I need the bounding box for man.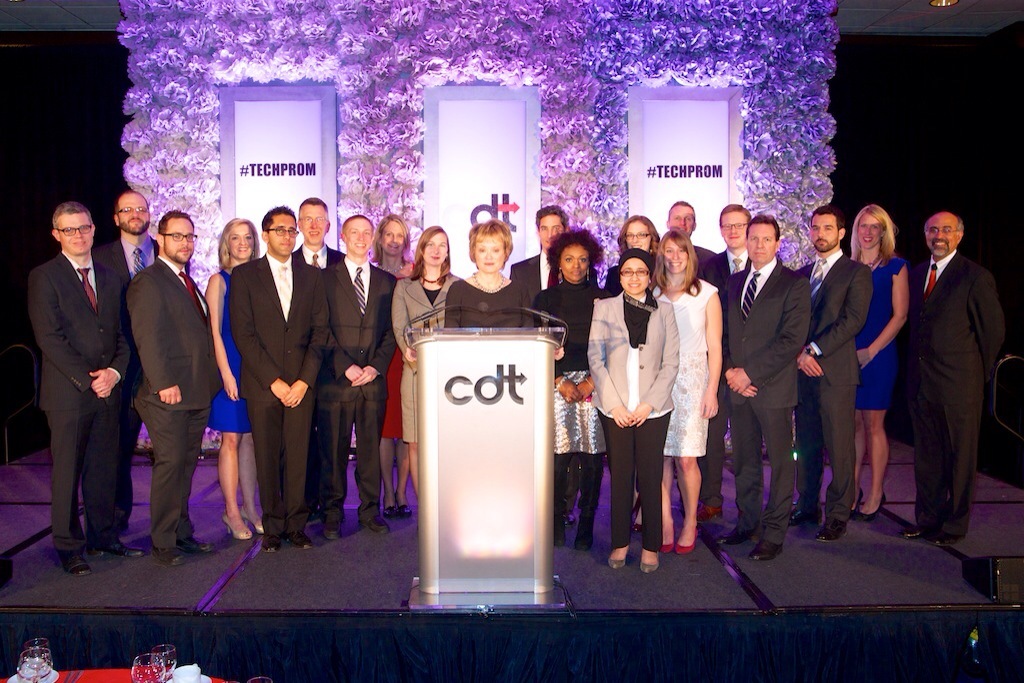
Here it is: box=[508, 201, 582, 528].
